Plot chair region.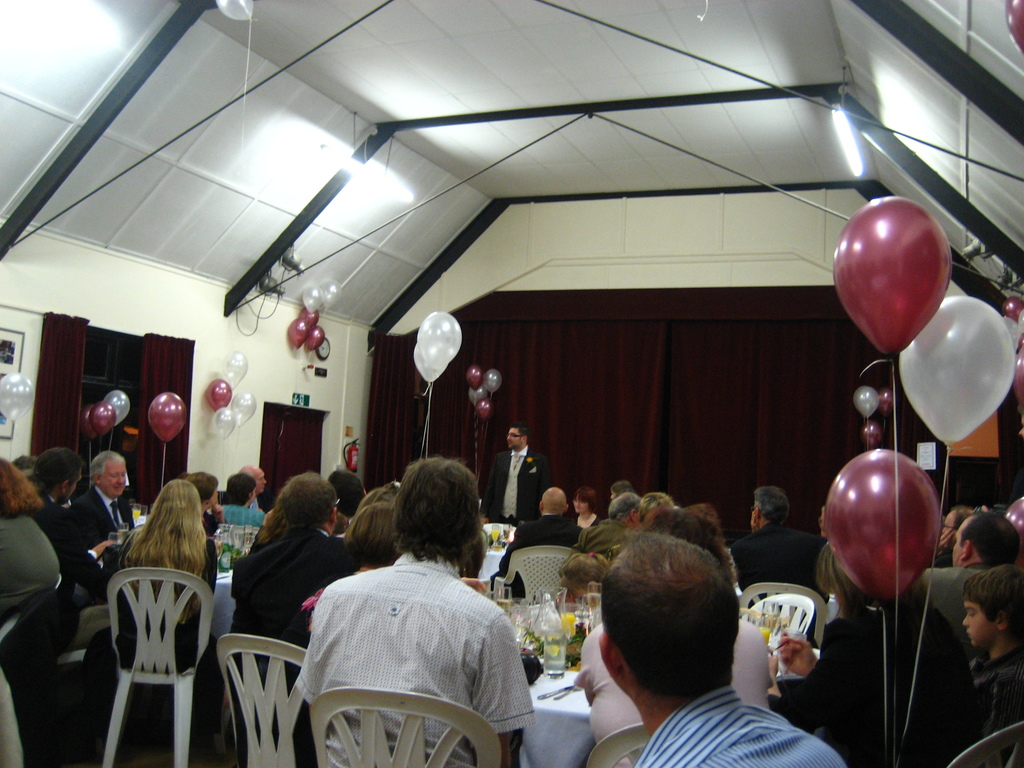
Plotted at (x1=227, y1=637, x2=310, y2=767).
